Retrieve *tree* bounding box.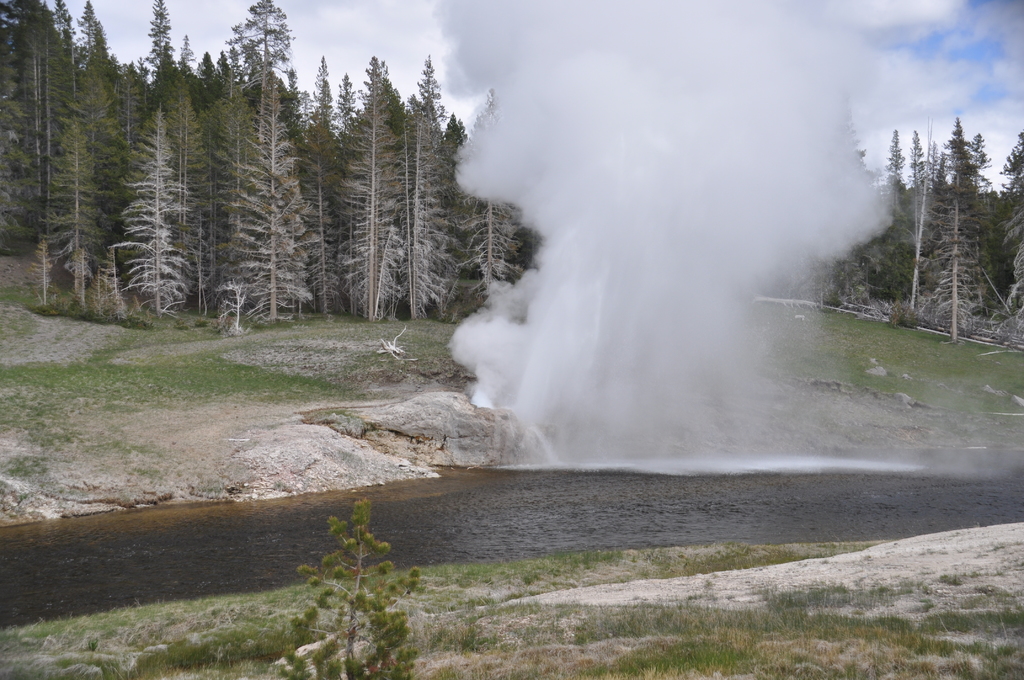
Bounding box: box(388, 108, 455, 329).
